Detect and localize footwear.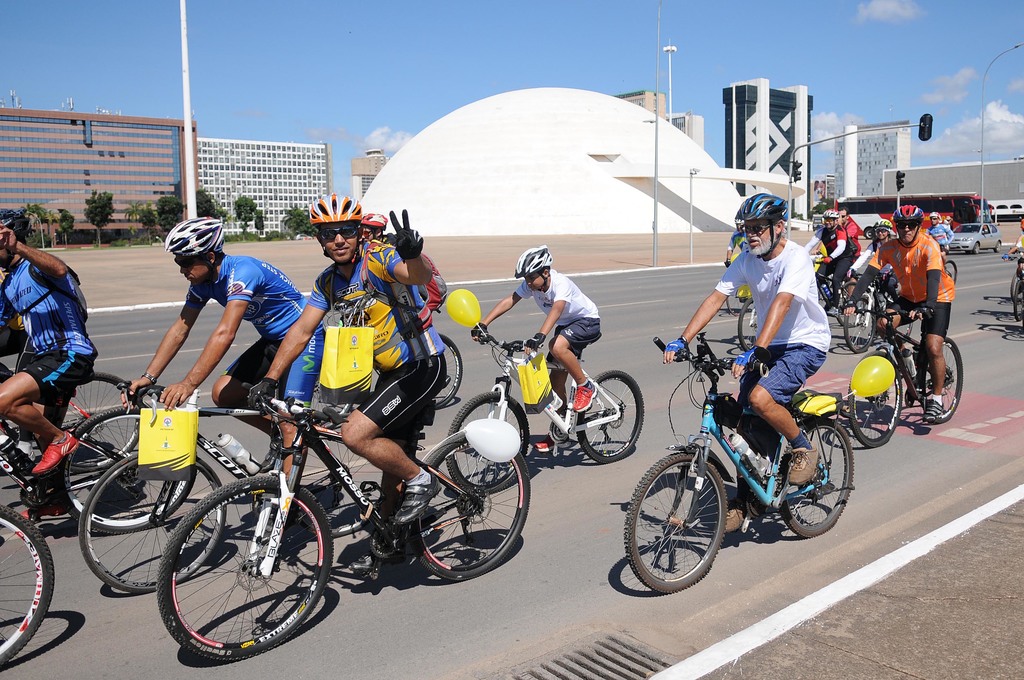
Localized at <box>572,379,599,412</box>.
